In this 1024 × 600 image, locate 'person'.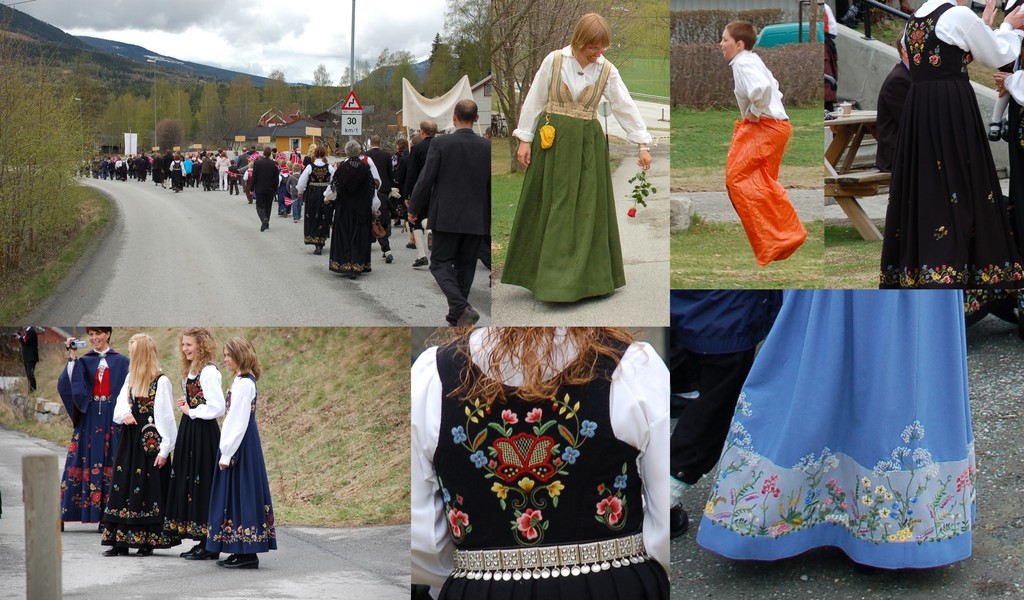
Bounding box: [x1=105, y1=337, x2=176, y2=552].
